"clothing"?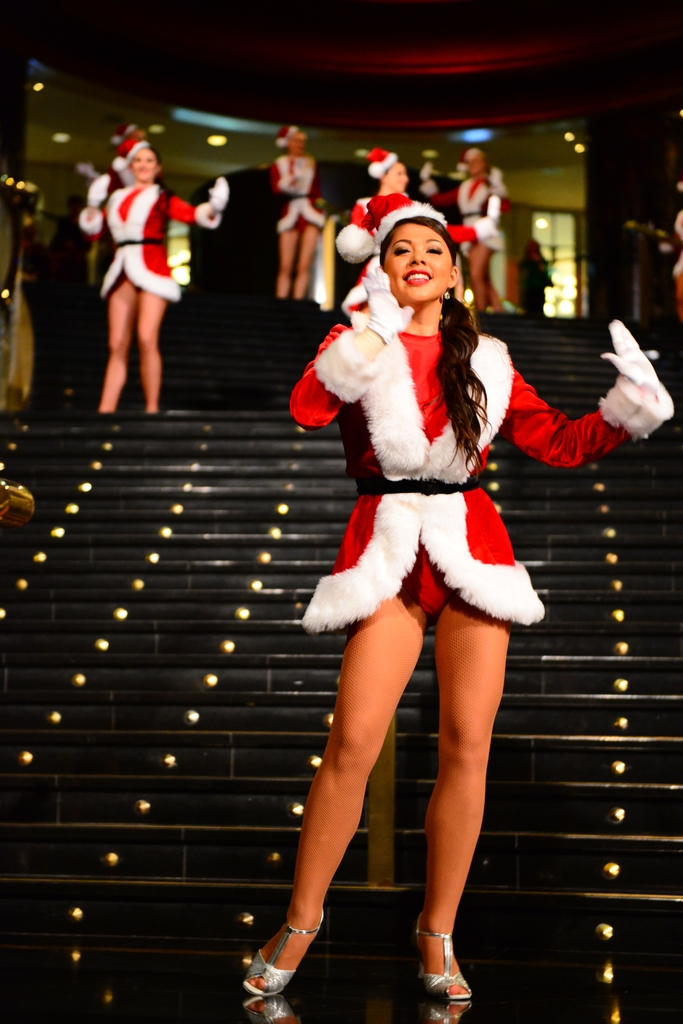
<box>341,194,409,318</box>
